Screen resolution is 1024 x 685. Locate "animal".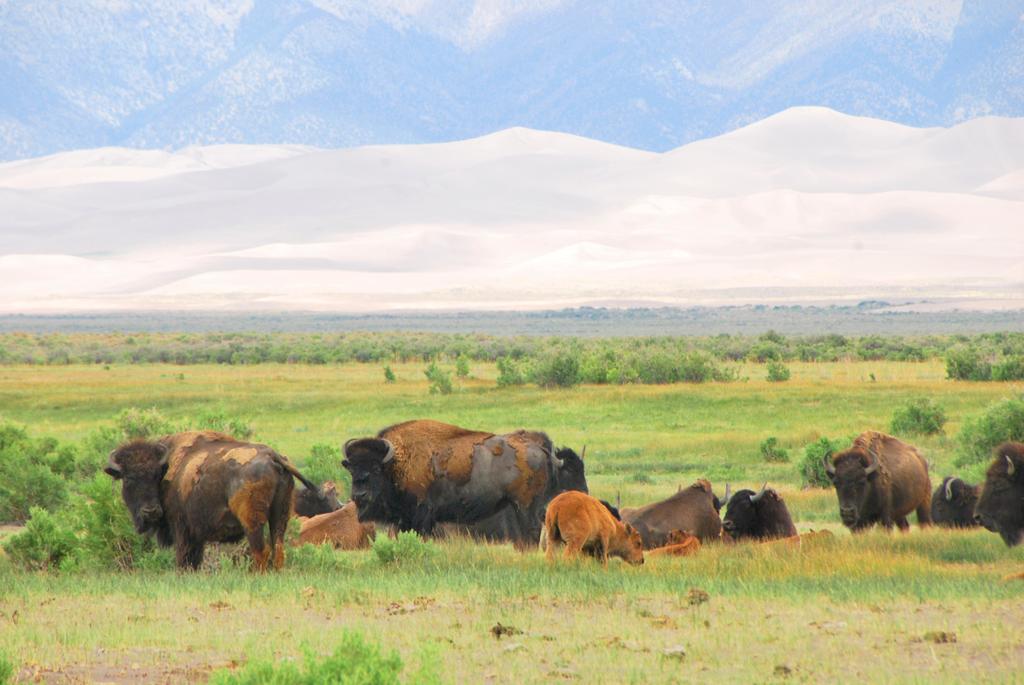
BBox(281, 476, 346, 514).
